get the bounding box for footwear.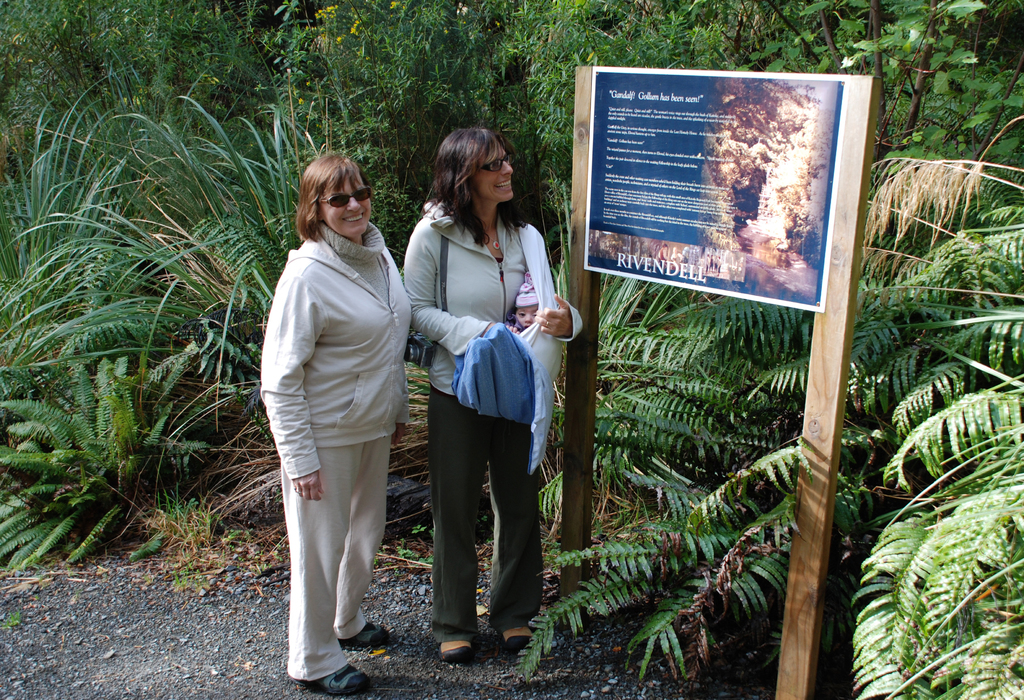
[left=347, top=621, right=397, bottom=648].
